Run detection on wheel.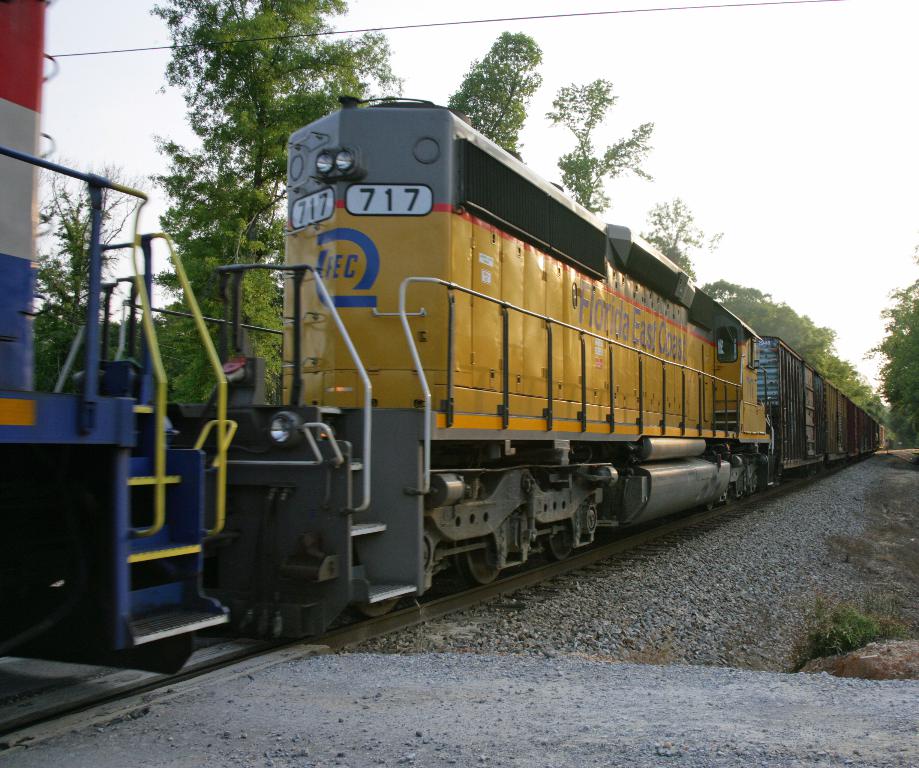
Result: crop(545, 522, 577, 562).
